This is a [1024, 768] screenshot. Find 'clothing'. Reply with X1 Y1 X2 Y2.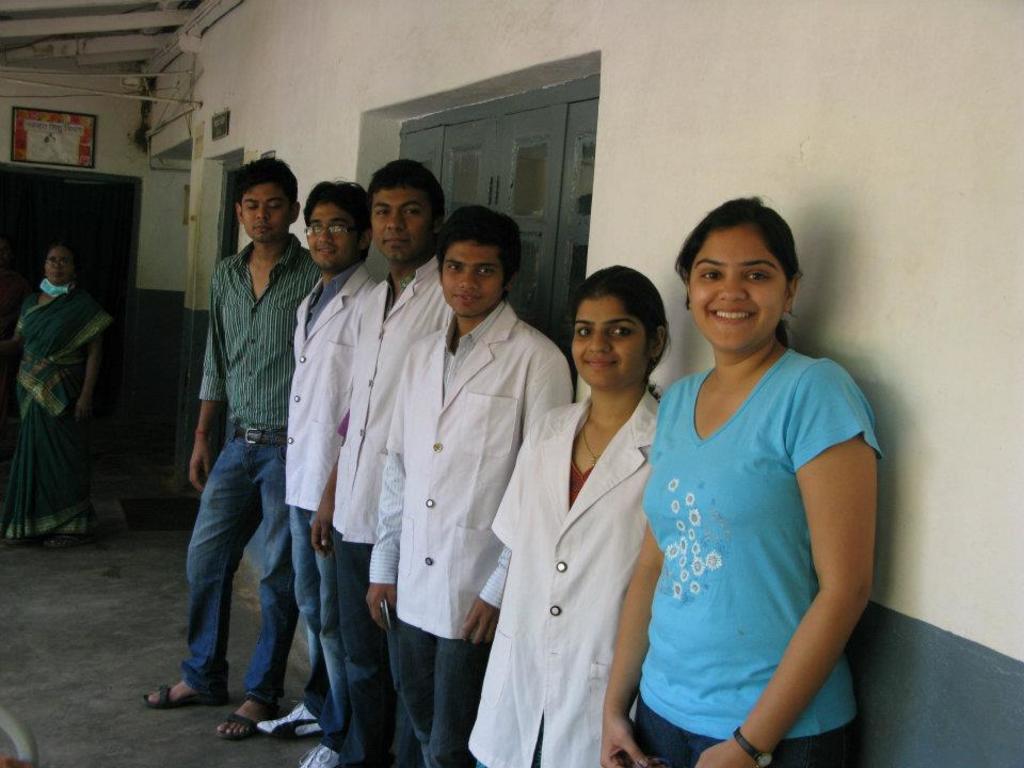
0 281 100 548.
